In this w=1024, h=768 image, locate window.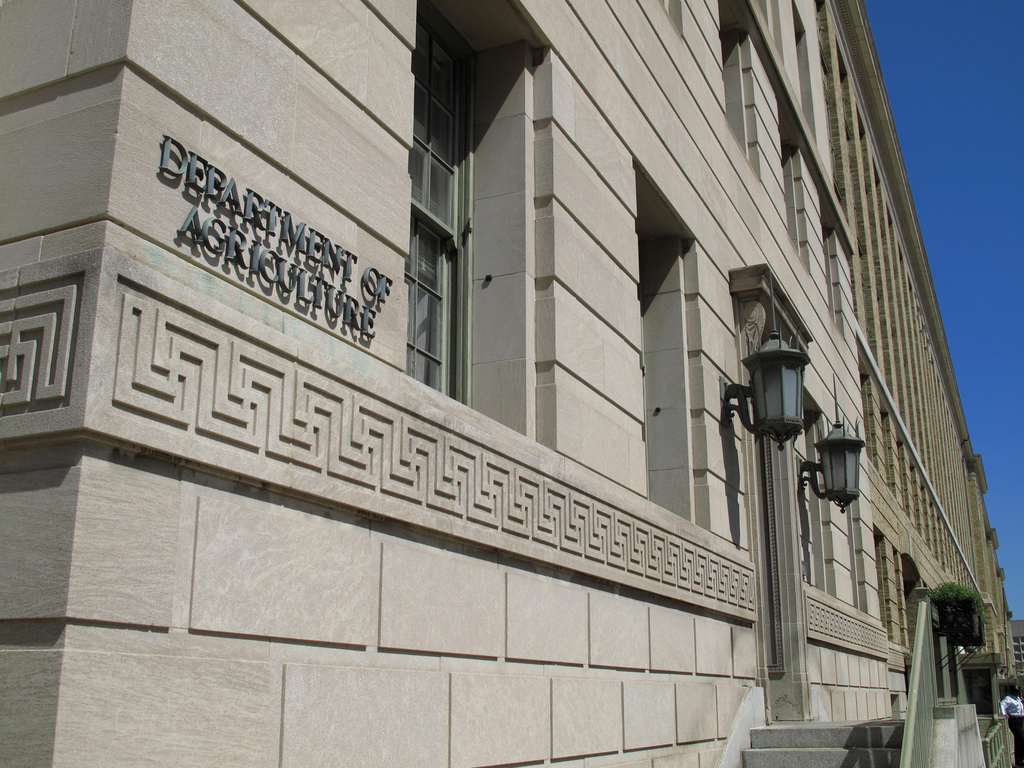
Bounding box: 405, 29, 507, 335.
